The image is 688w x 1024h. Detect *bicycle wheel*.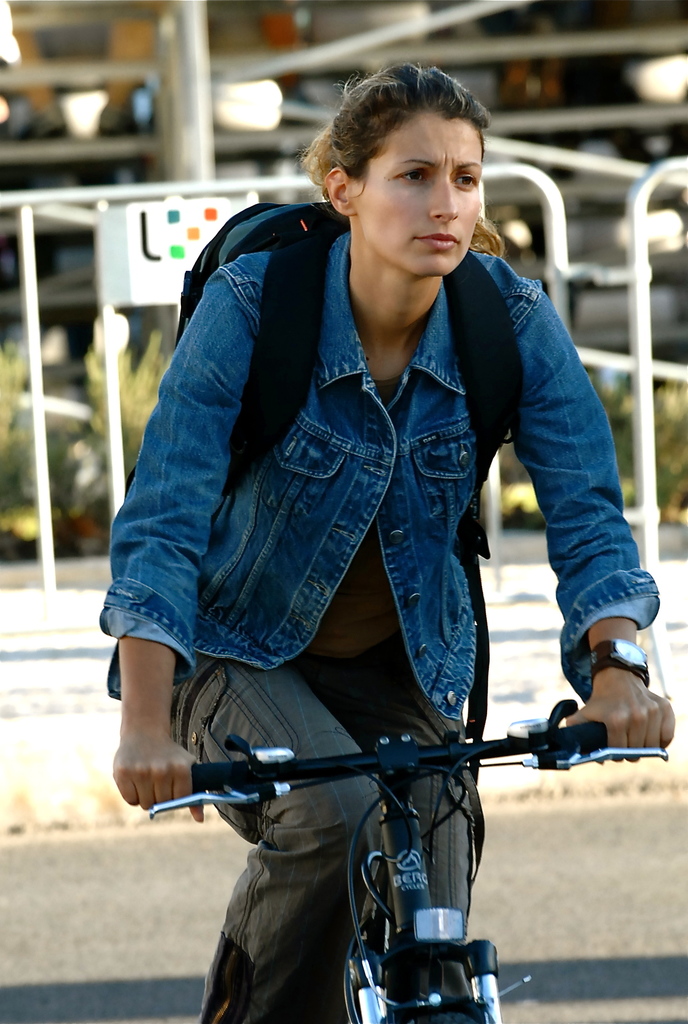
Detection: (x1=341, y1=958, x2=351, y2=1023).
